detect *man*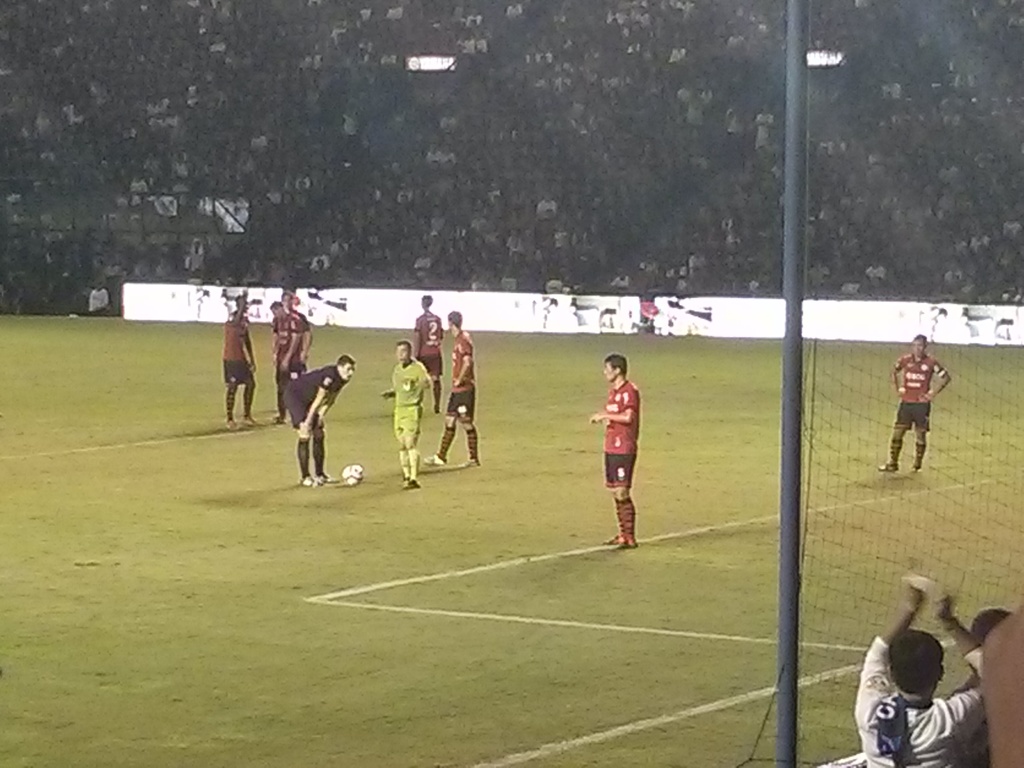
bbox=[589, 355, 641, 549]
